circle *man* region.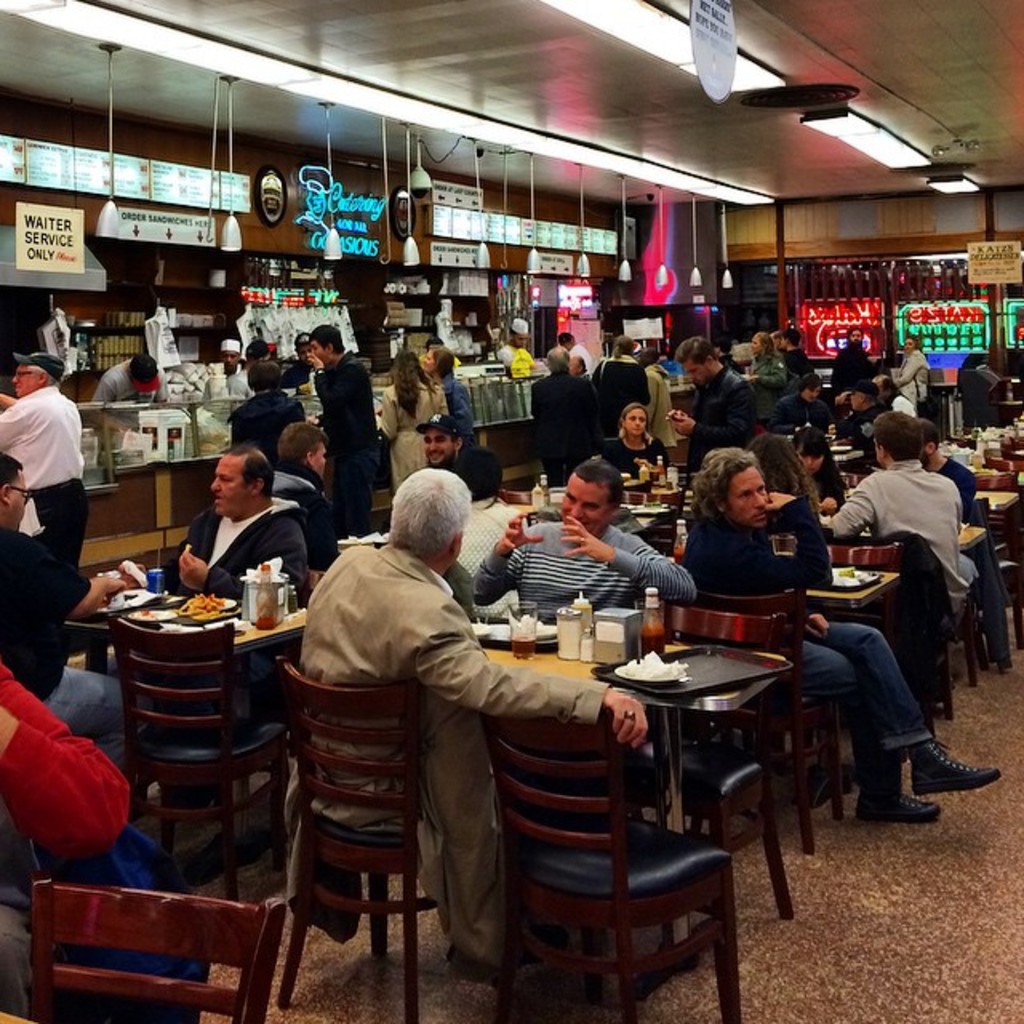
Region: bbox=[574, 352, 598, 378].
